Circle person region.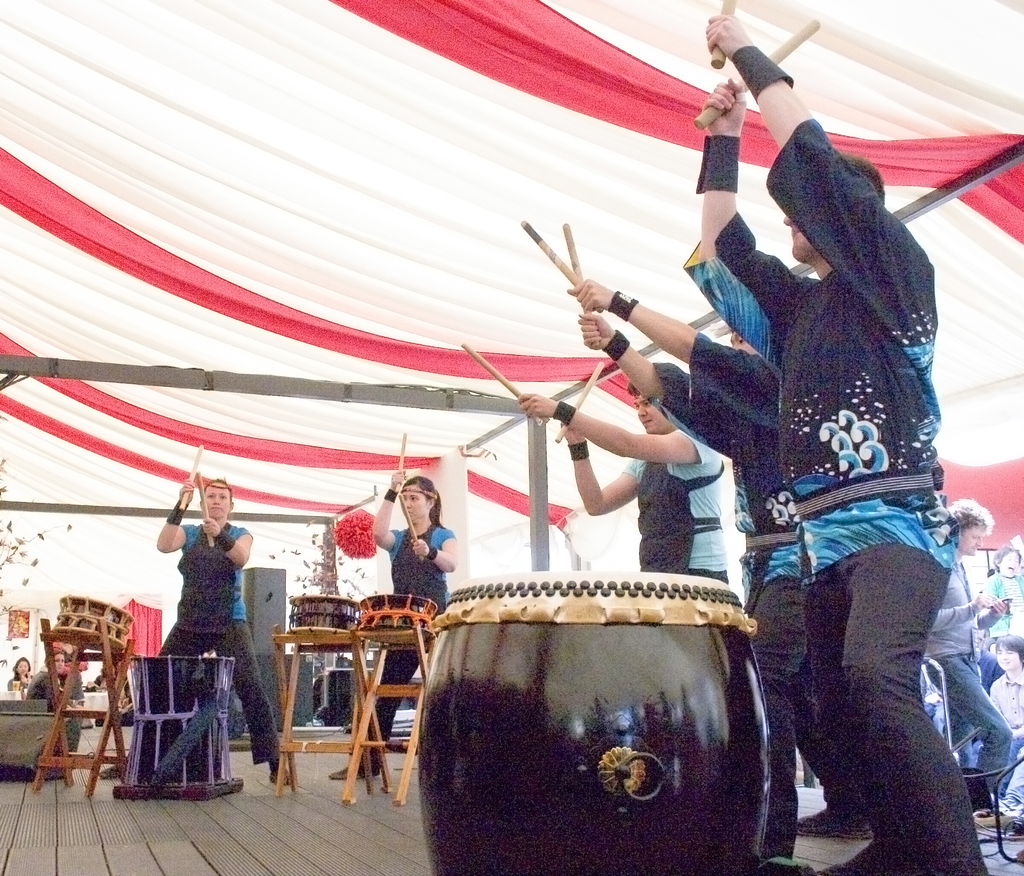
Region: box(24, 653, 87, 758).
